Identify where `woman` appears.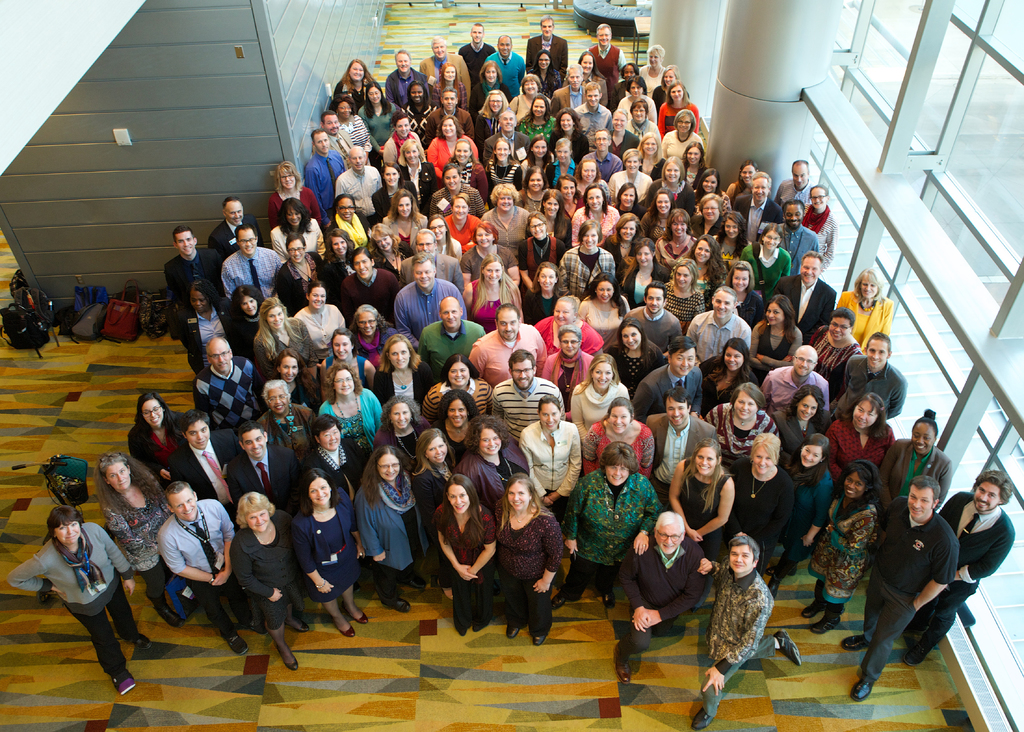
Appears at box(179, 281, 241, 362).
